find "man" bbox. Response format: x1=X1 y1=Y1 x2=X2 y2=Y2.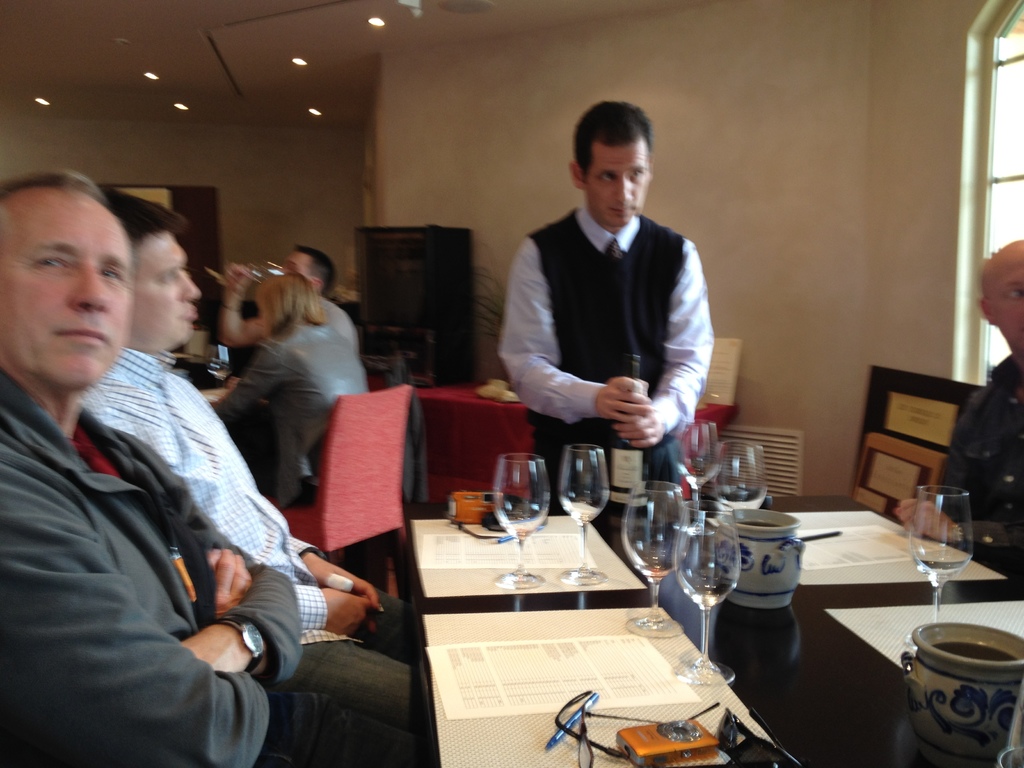
x1=78 y1=193 x2=419 y2=736.
